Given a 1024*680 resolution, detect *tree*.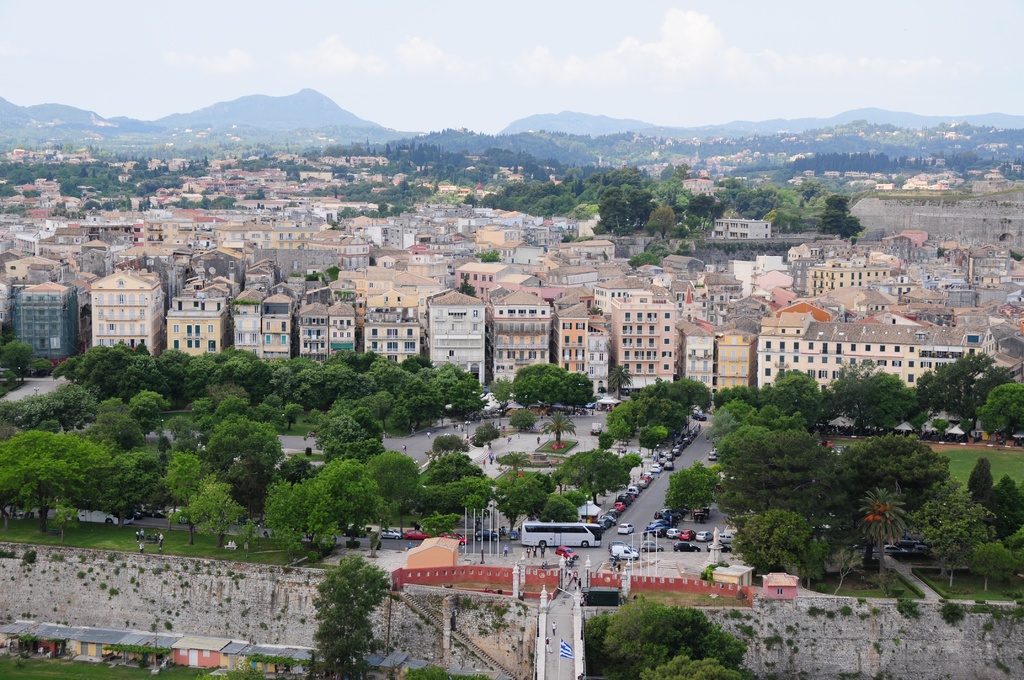
select_region(689, 381, 710, 409).
